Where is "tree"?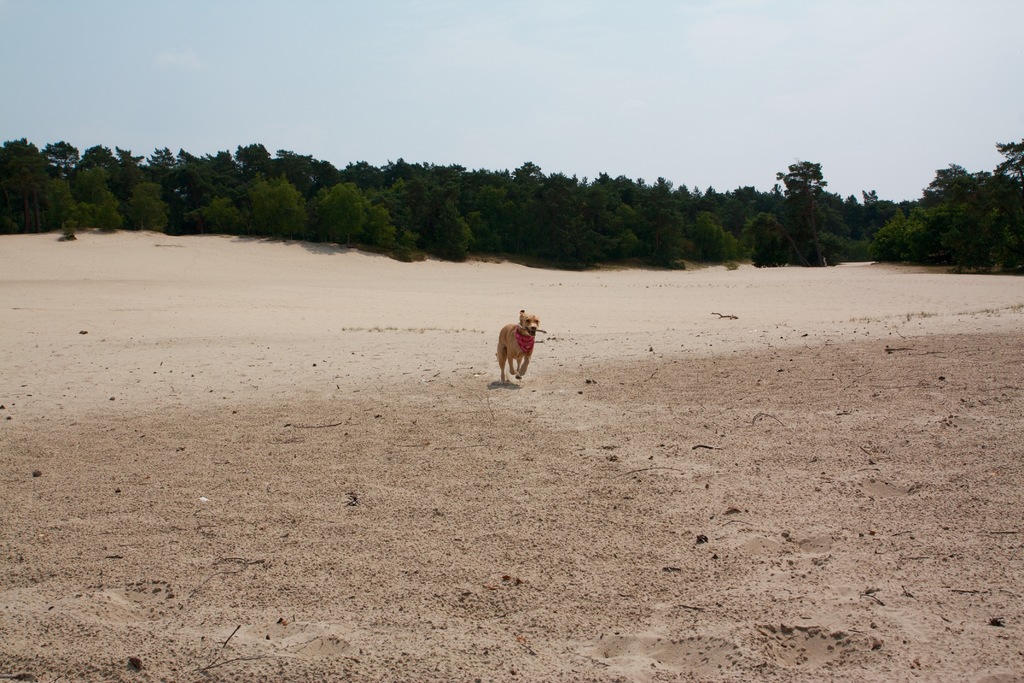
x1=240, y1=173, x2=308, y2=240.
